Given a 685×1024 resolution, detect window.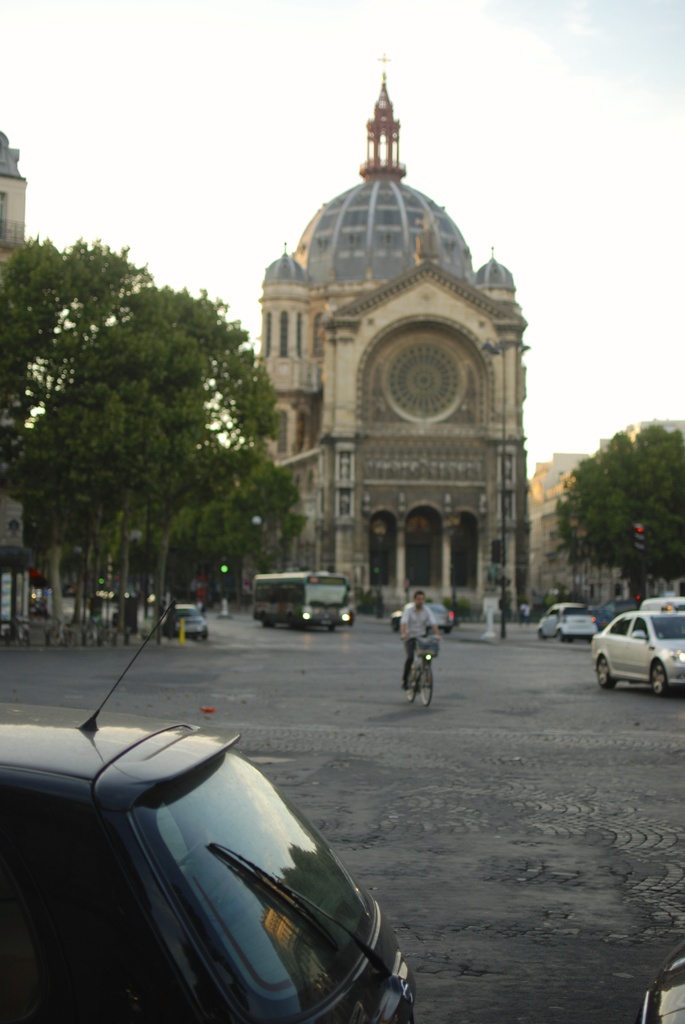
272, 408, 291, 455.
